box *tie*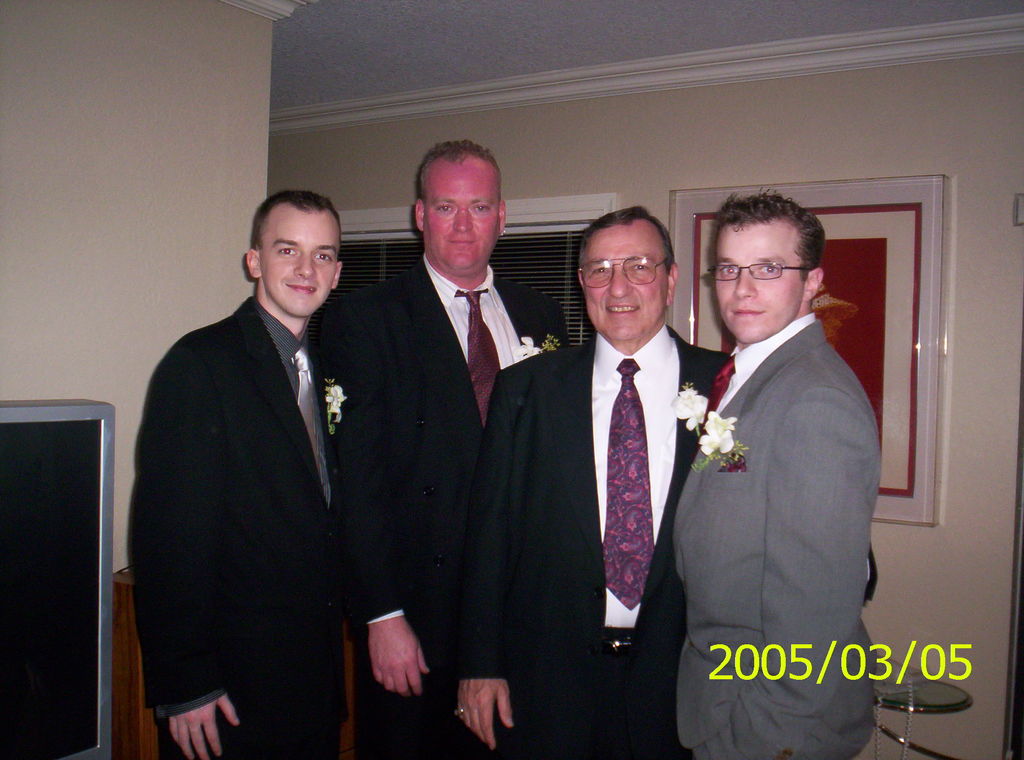
<region>451, 284, 503, 424</region>
